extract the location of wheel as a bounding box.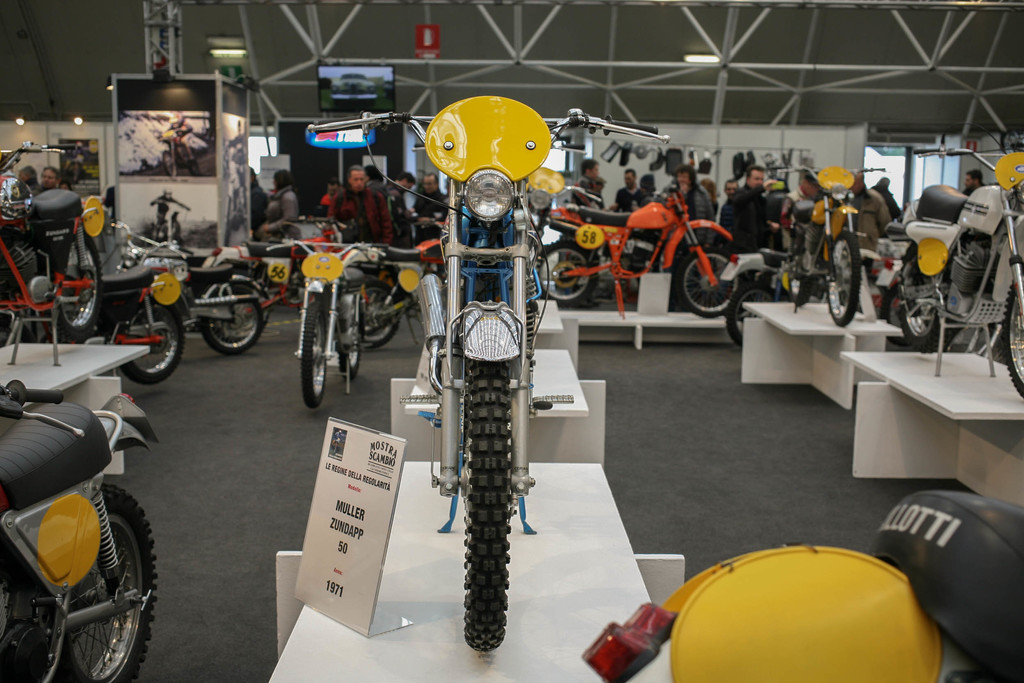
left=1001, top=281, right=1023, bottom=398.
